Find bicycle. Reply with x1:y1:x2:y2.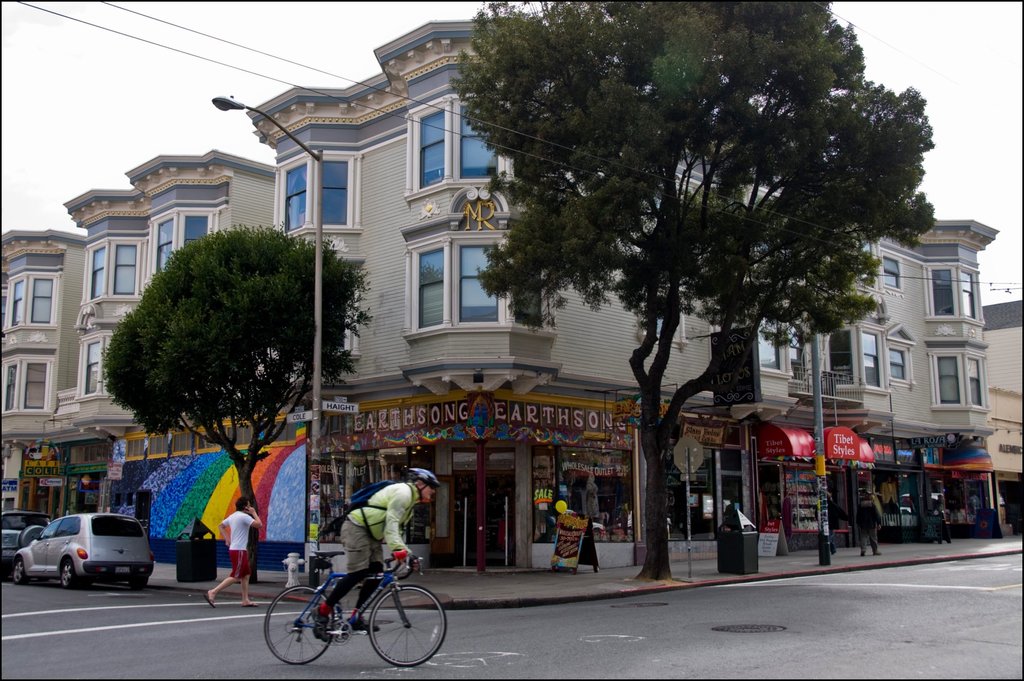
252:527:440:671.
